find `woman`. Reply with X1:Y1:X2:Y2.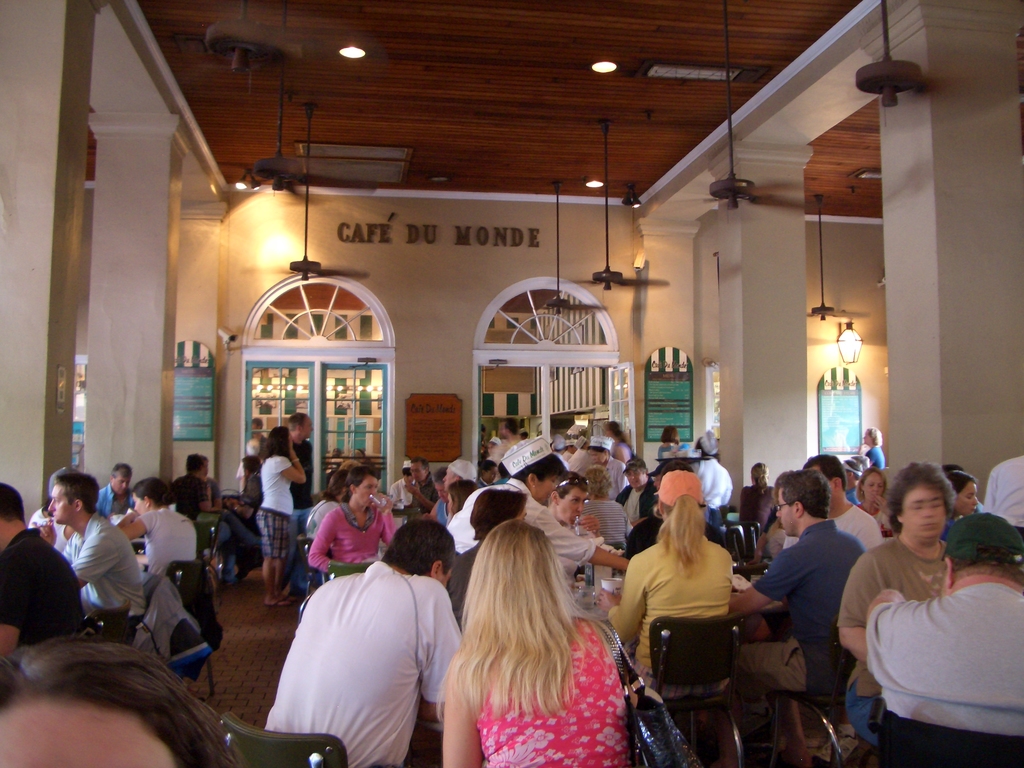
652:424:685:459.
